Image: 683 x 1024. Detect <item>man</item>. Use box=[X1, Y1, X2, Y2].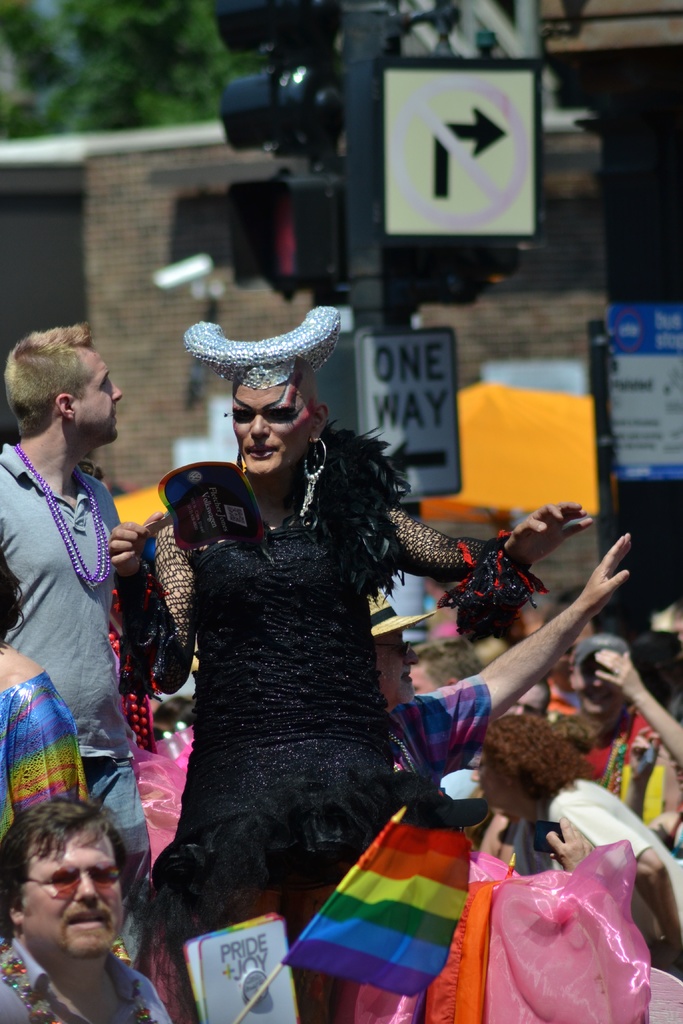
box=[0, 323, 143, 974].
